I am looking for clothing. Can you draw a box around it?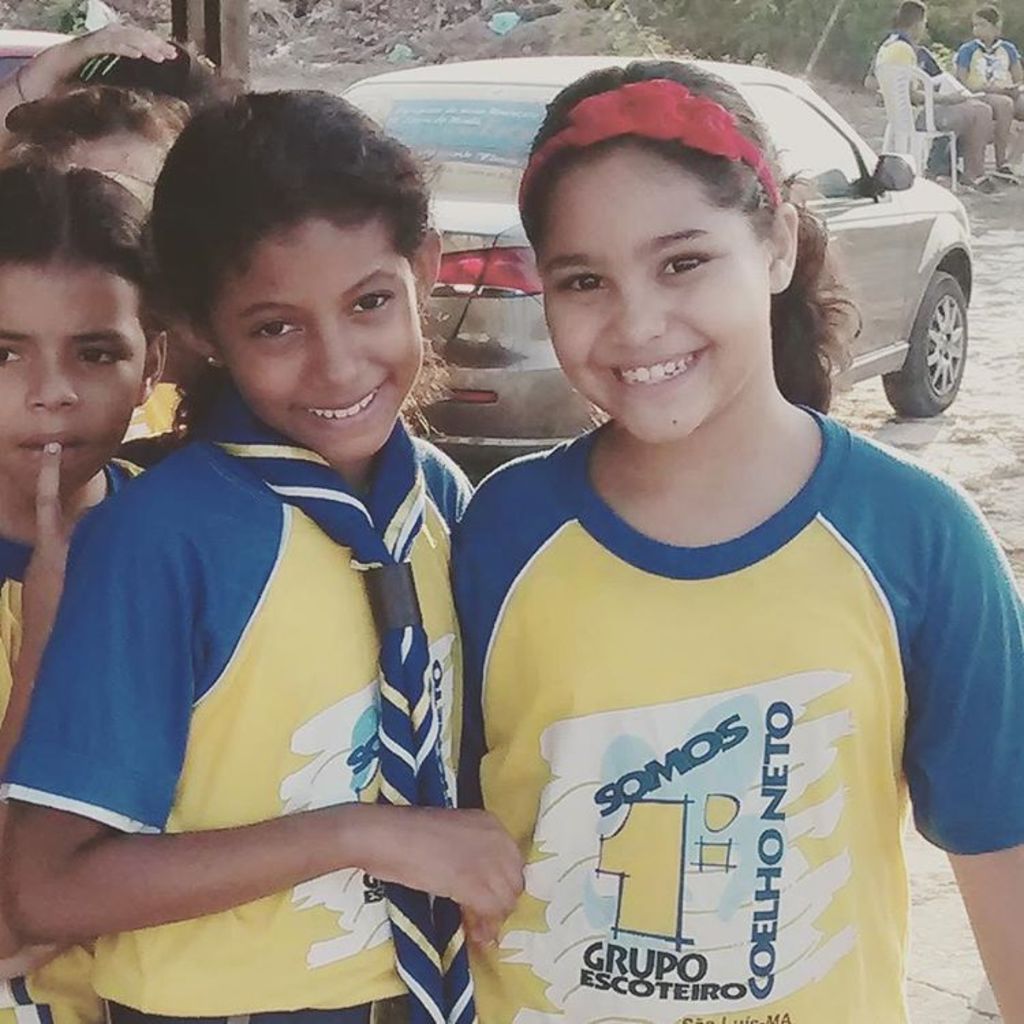
Sure, the bounding box is [x1=0, y1=446, x2=153, y2=1014].
